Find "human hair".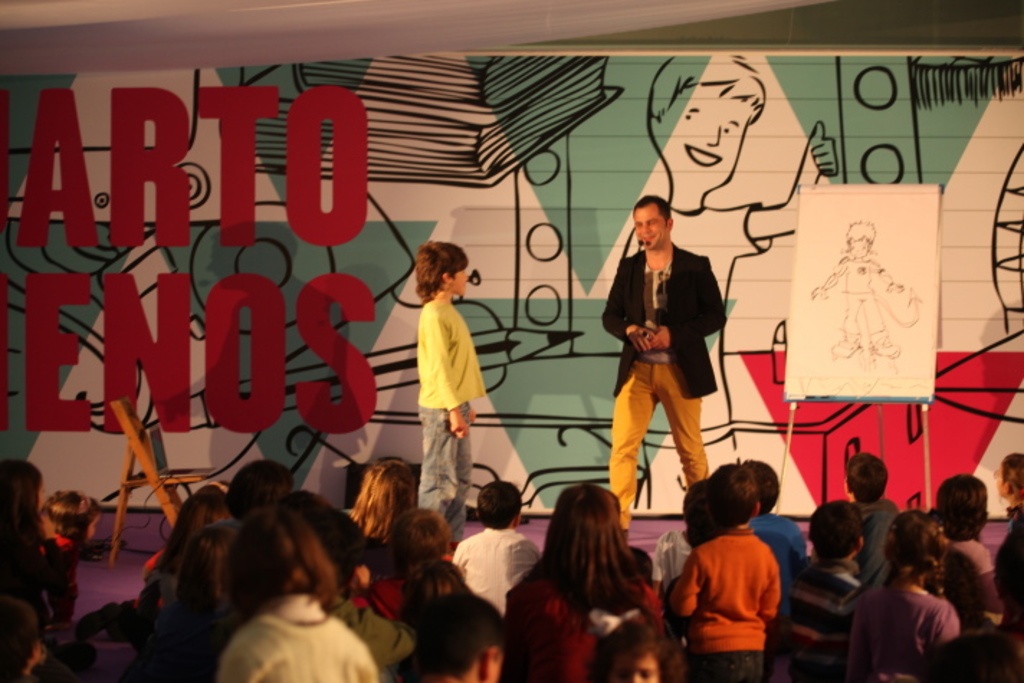
(807,496,861,561).
